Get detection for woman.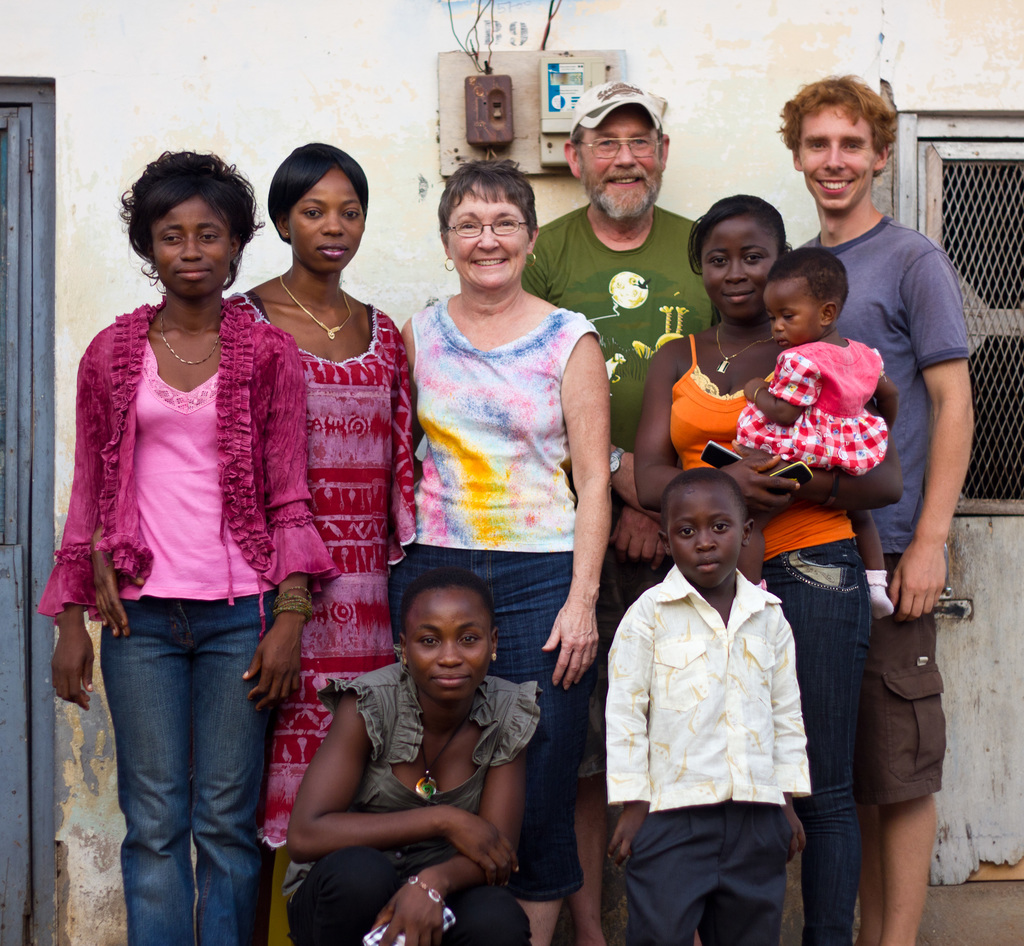
Detection: [223, 136, 419, 945].
